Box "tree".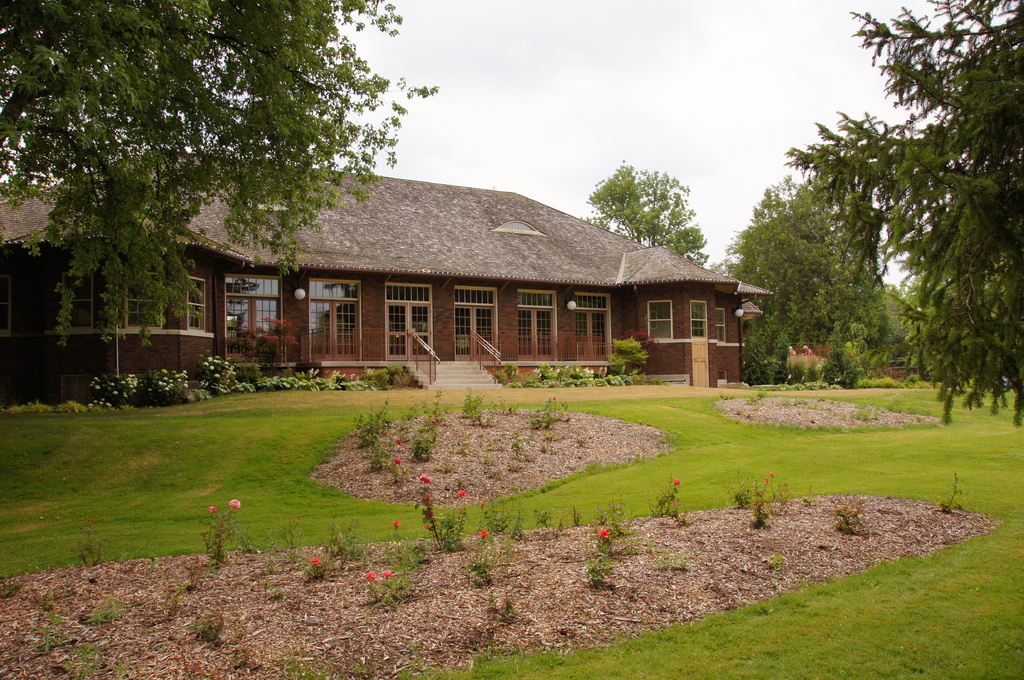
pyautogui.locateOnScreen(598, 153, 718, 278).
